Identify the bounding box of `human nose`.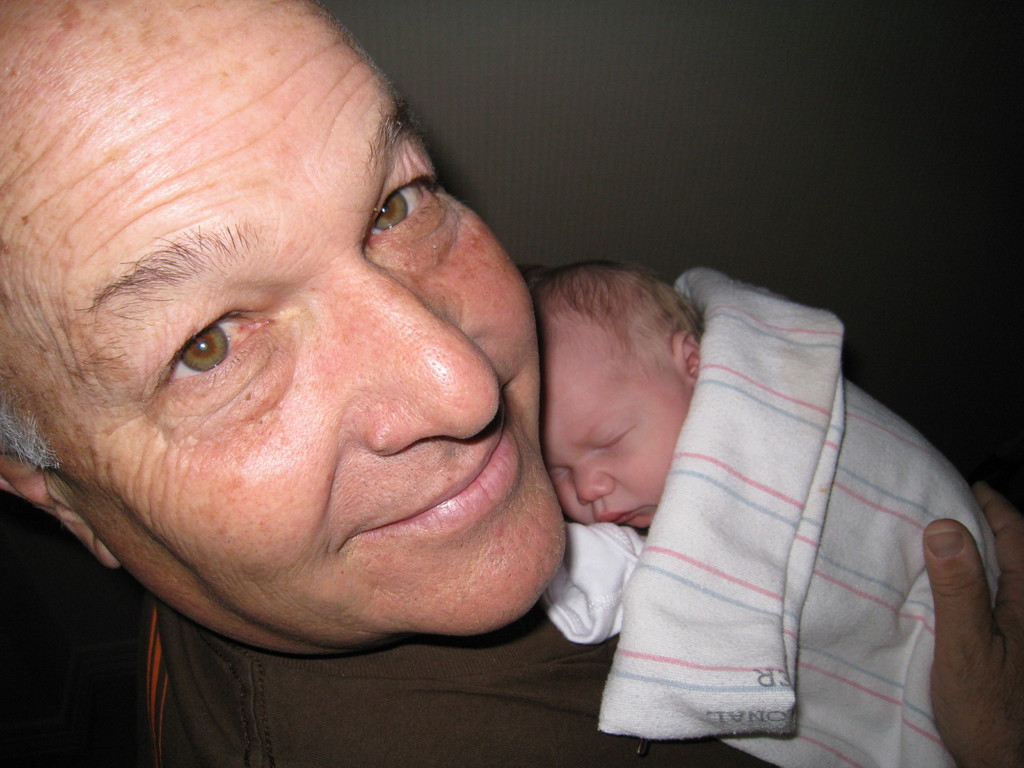
<bbox>359, 262, 506, 466</bbox>.
